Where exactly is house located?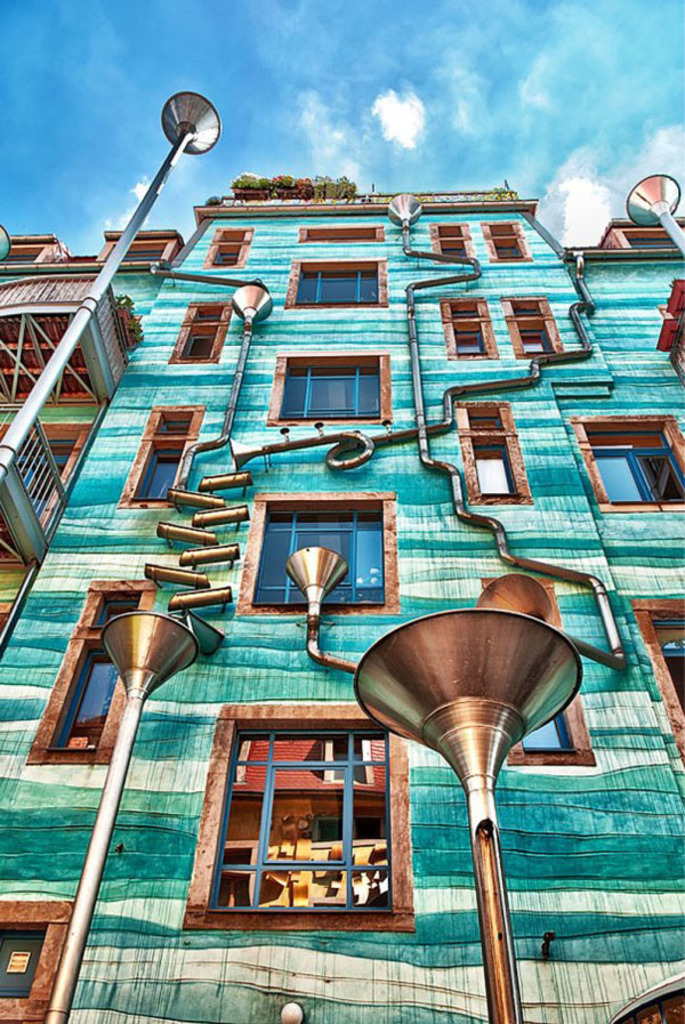
Its bounding box is region(0, 160, 684, 1023).
